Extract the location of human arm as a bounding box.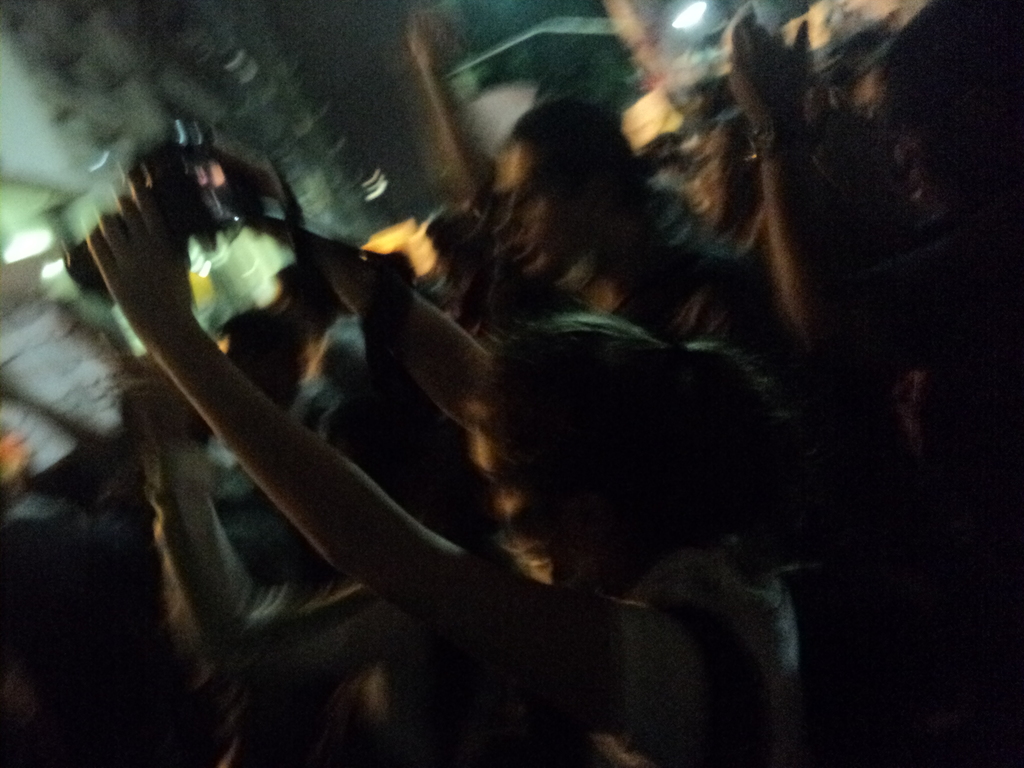
<box>732,10,995,374</box>.
